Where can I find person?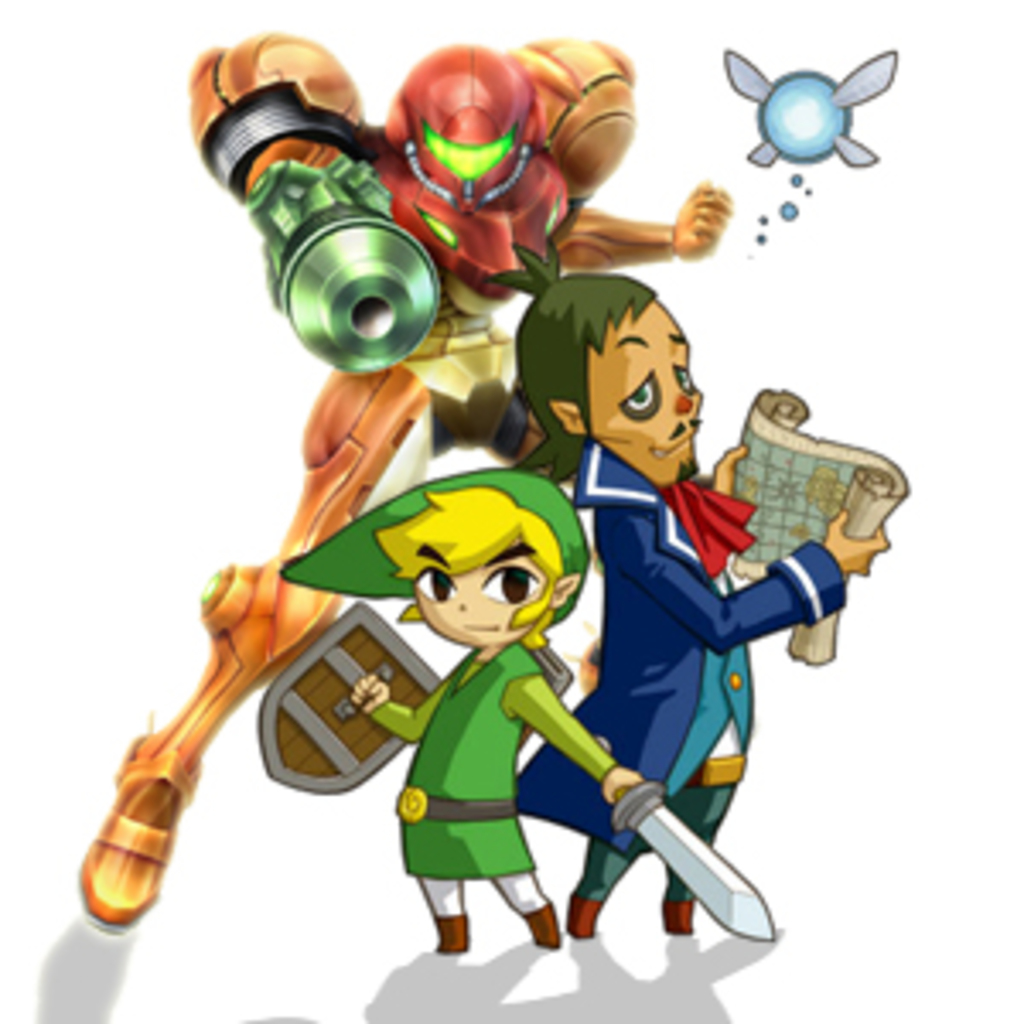
You can find it at <box>481,239,891,942</box>.
